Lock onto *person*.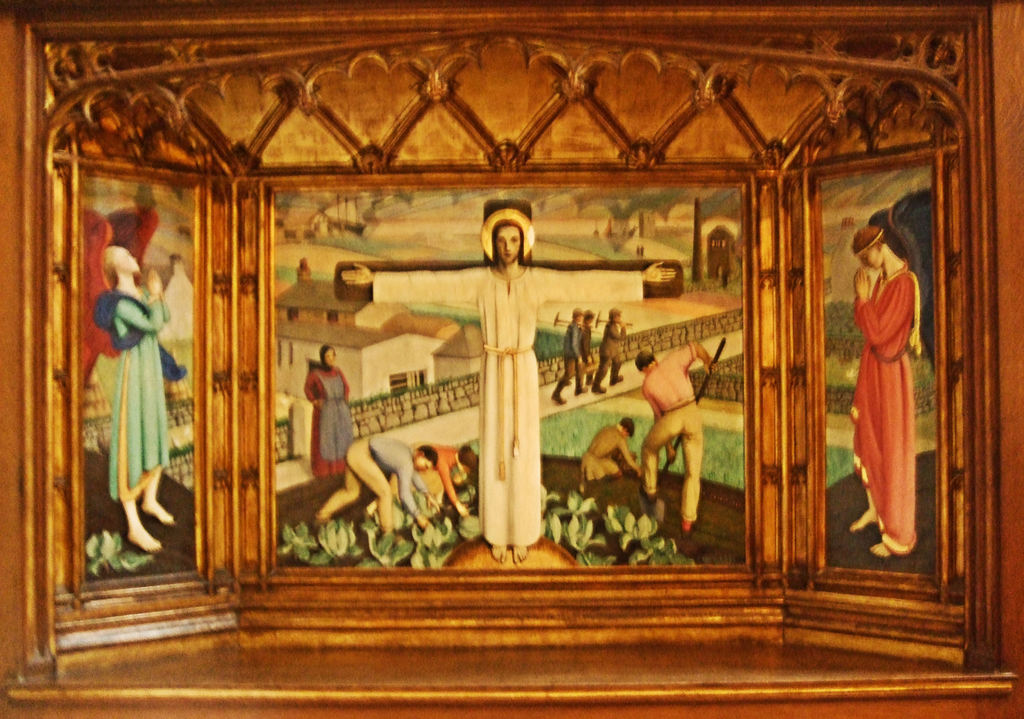
Locked: bbox(548, 309, 588, 409).
